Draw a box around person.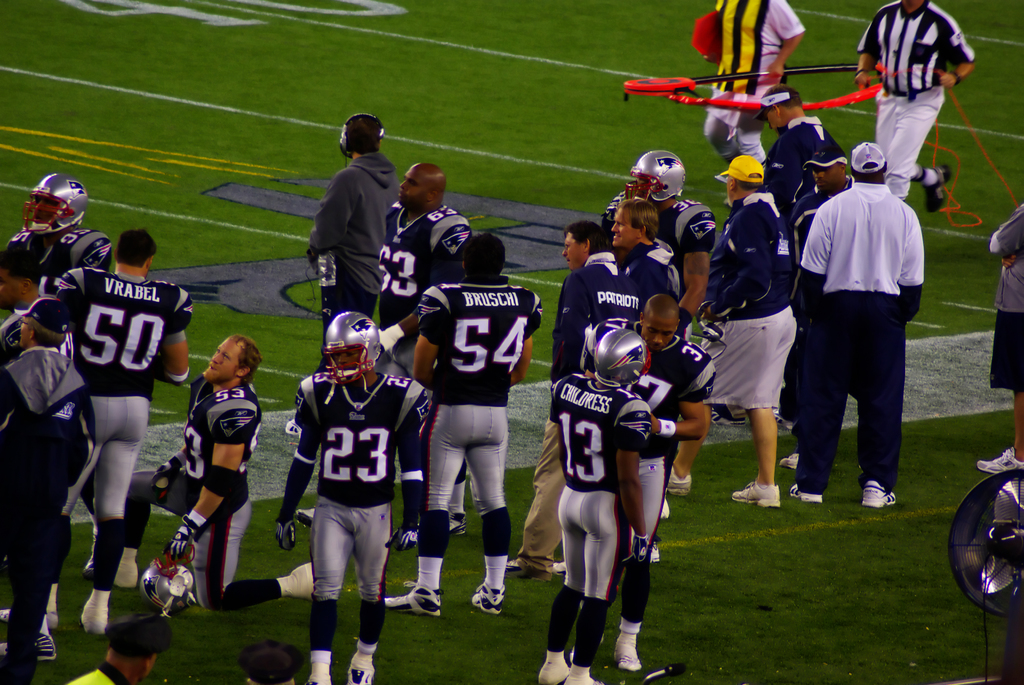
l=972, t=198, r=1023, b=468.
